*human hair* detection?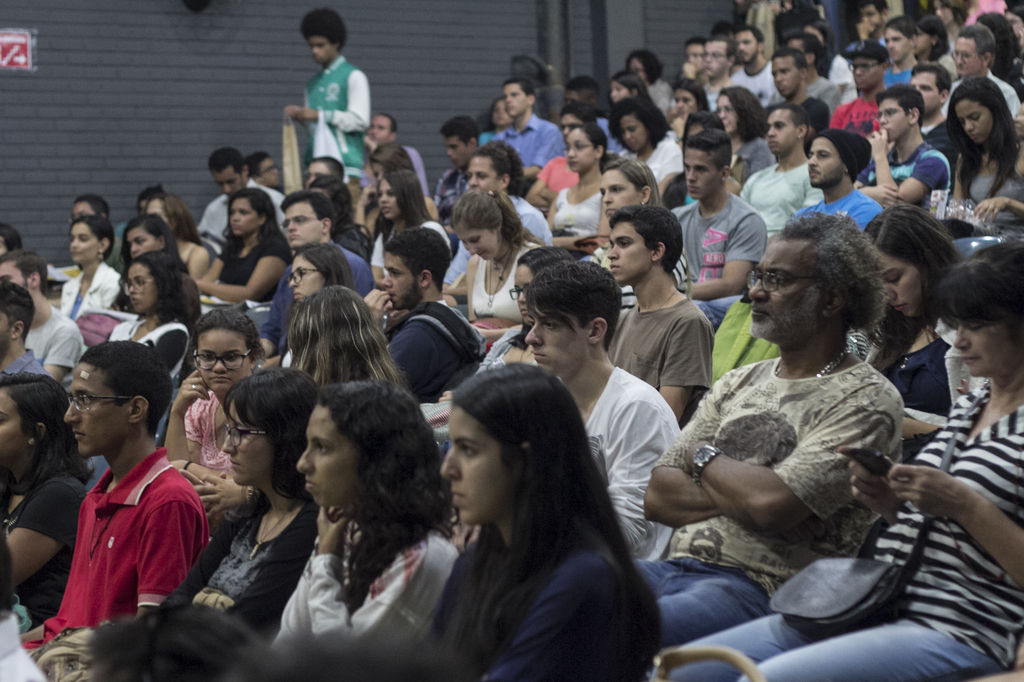
929,234,1023,354
